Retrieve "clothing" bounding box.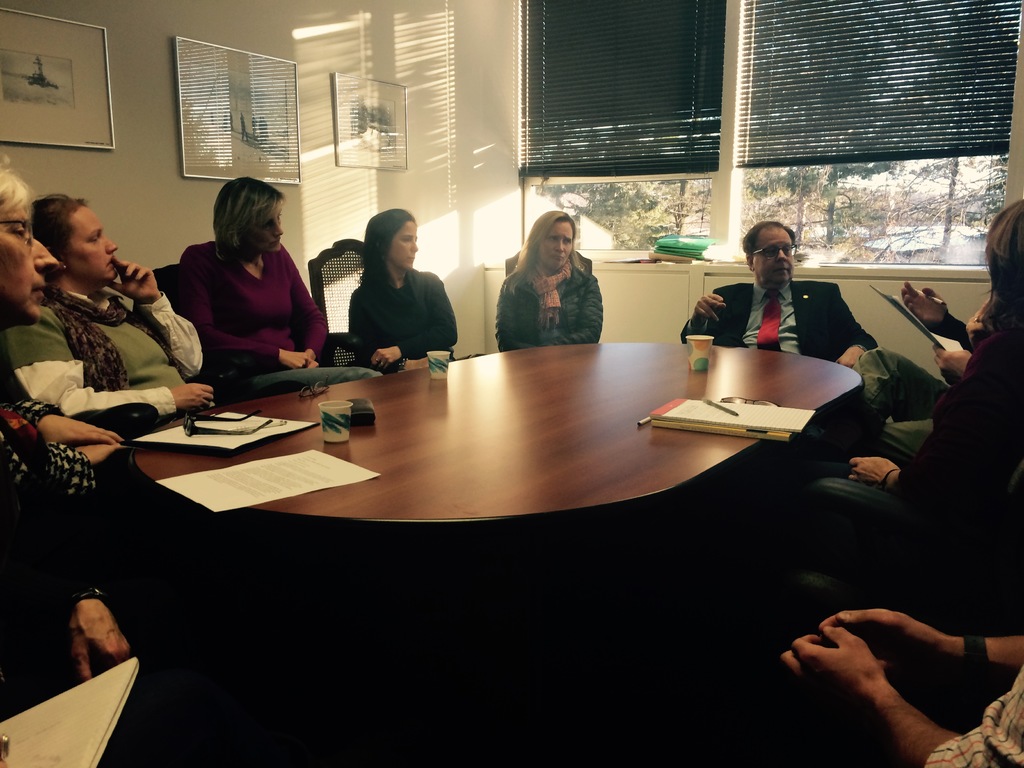
Bounding box: select_region(792, 347, 950, 471).
